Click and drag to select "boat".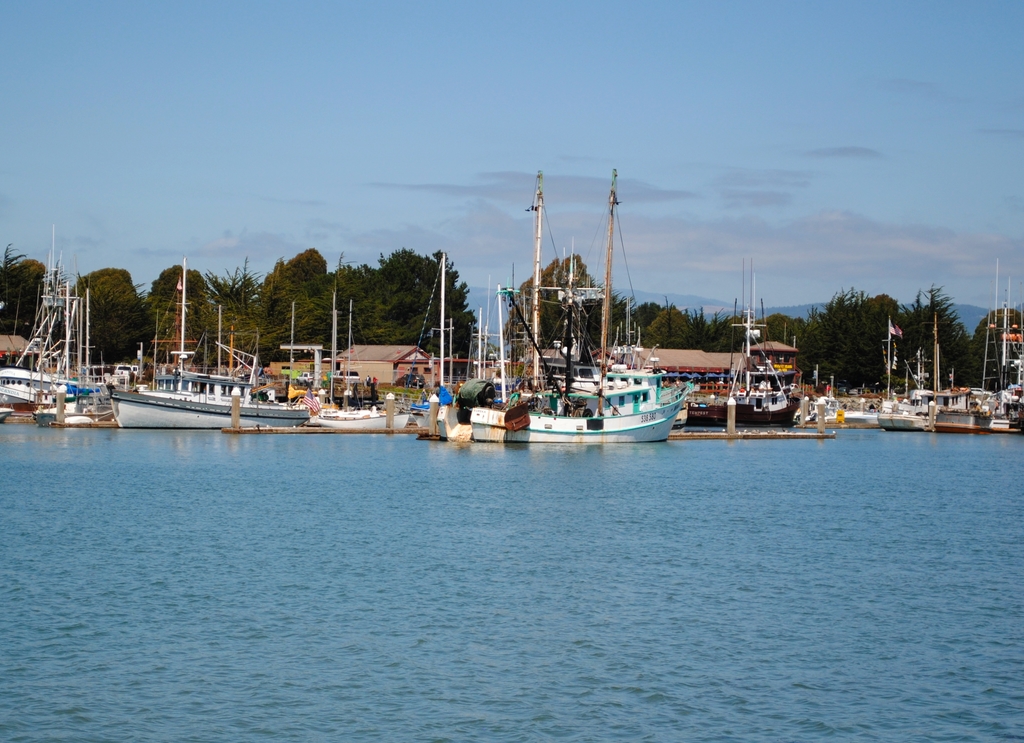
Selection: left=901, top=308, right=989, bottom=427.
